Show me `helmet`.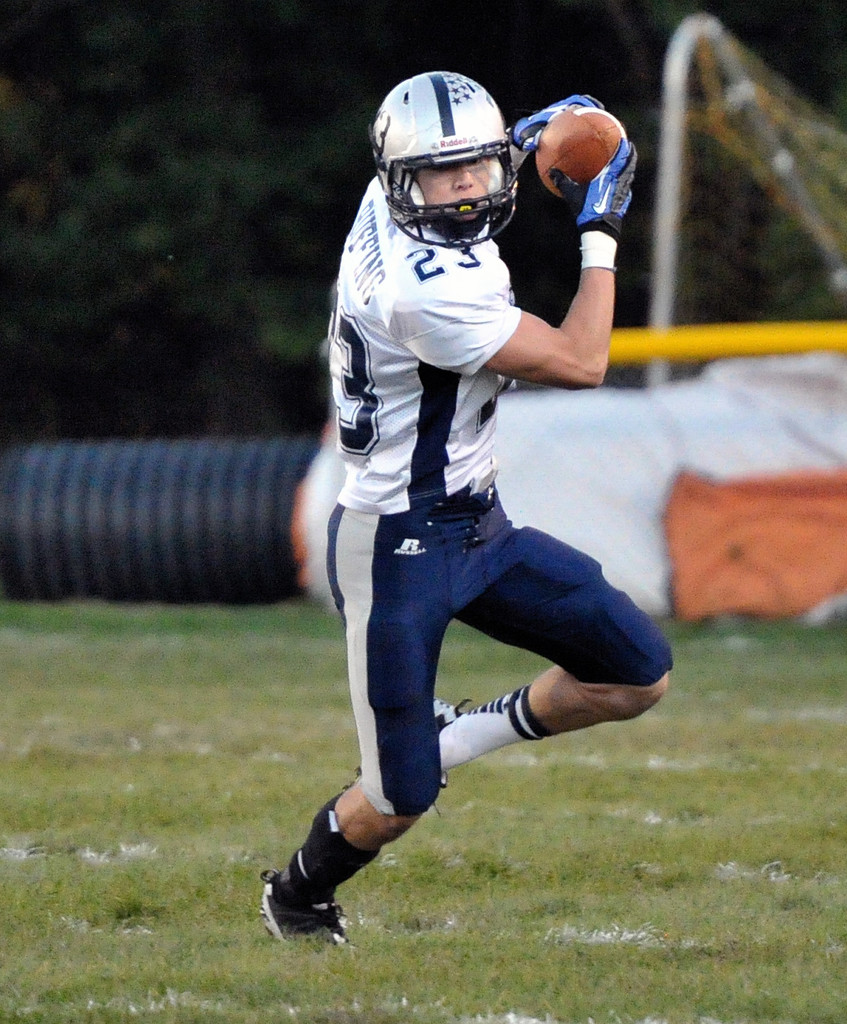
`helmet` is here: [left=371, top=72, right=537, bottom=240].
